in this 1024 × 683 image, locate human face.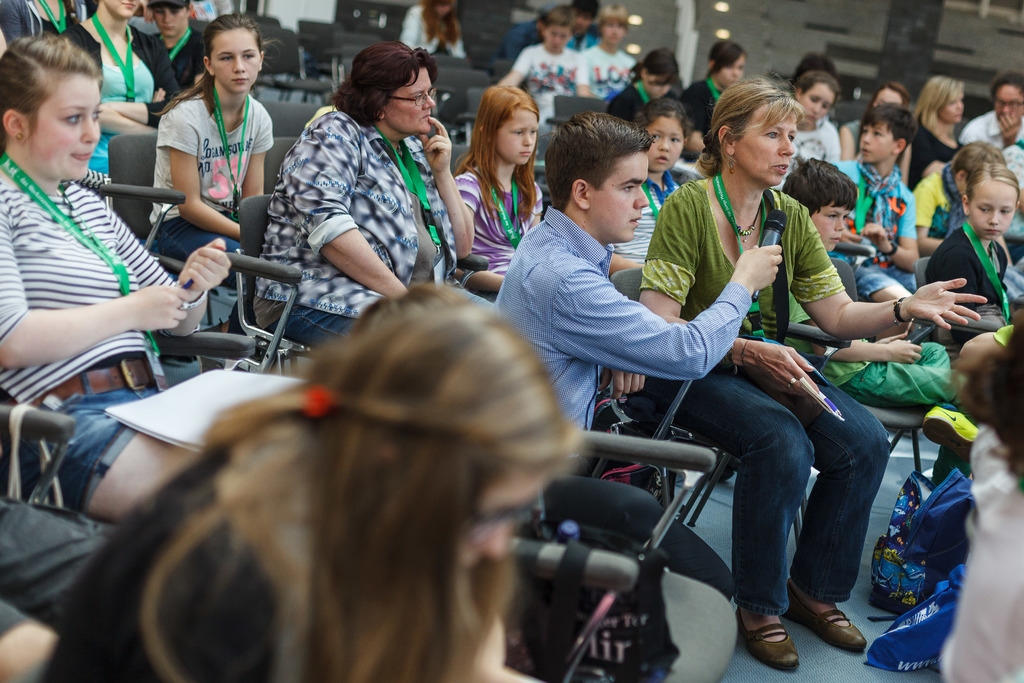
Bounding box: <region>540, 19, 570, 47</region>.
